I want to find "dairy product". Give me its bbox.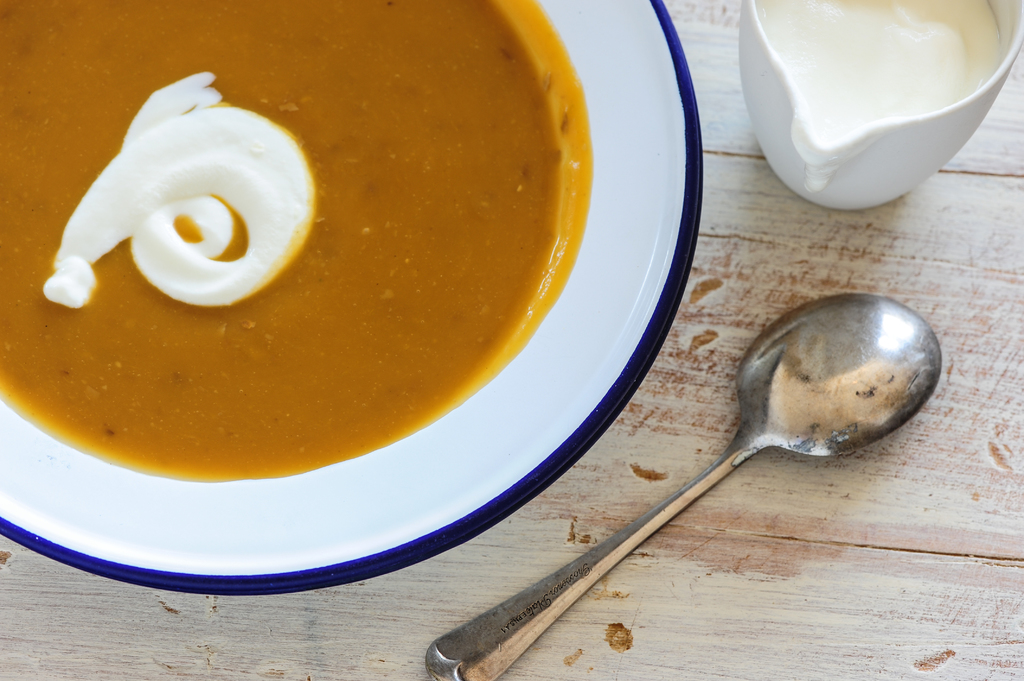
pyautogui.locateOnScreen(753, 0, 1010, 192).
